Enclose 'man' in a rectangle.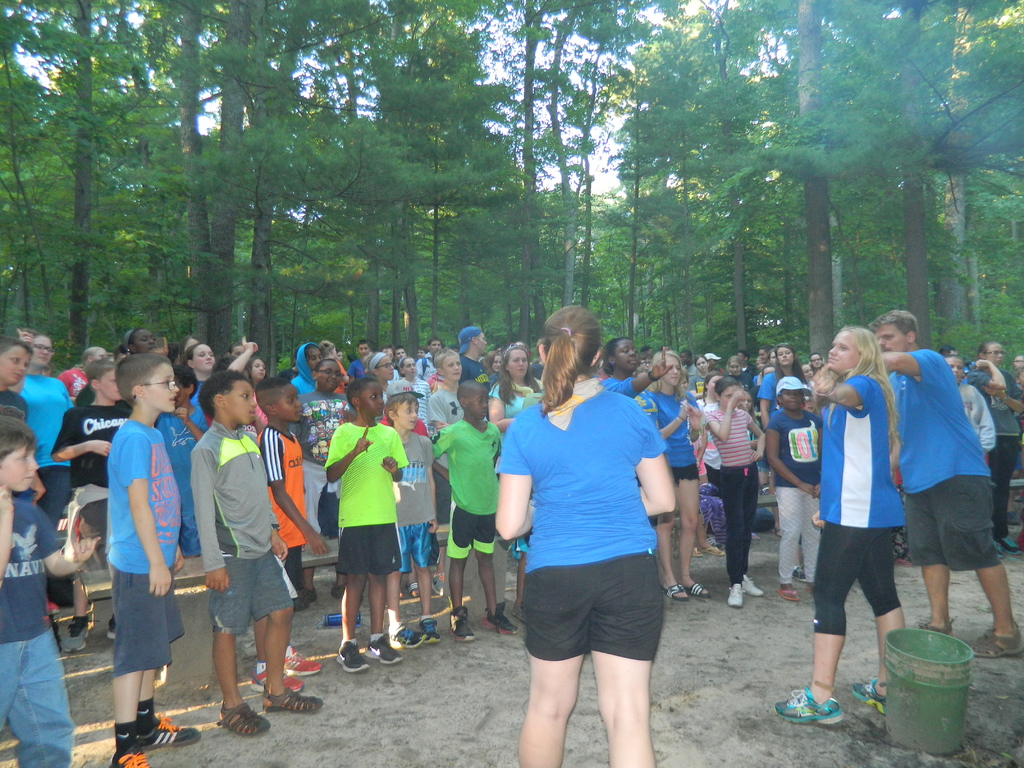
{"x1": 394, "y1": 347, "x2": 408, "y2": 369}.
